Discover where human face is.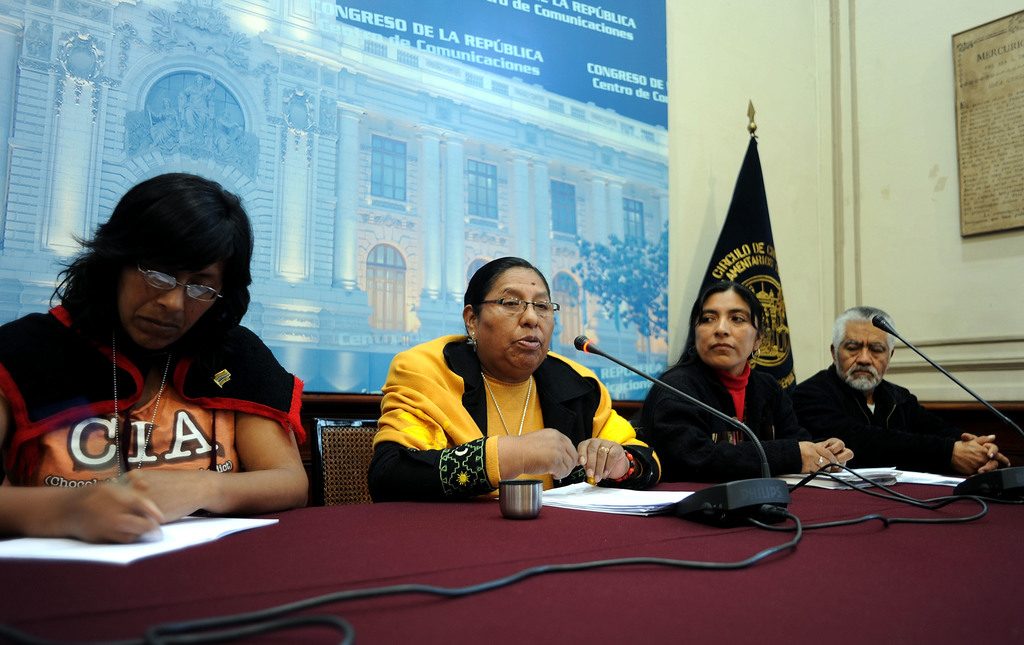
Discovered at select_region(463, 257, 568, 369).
